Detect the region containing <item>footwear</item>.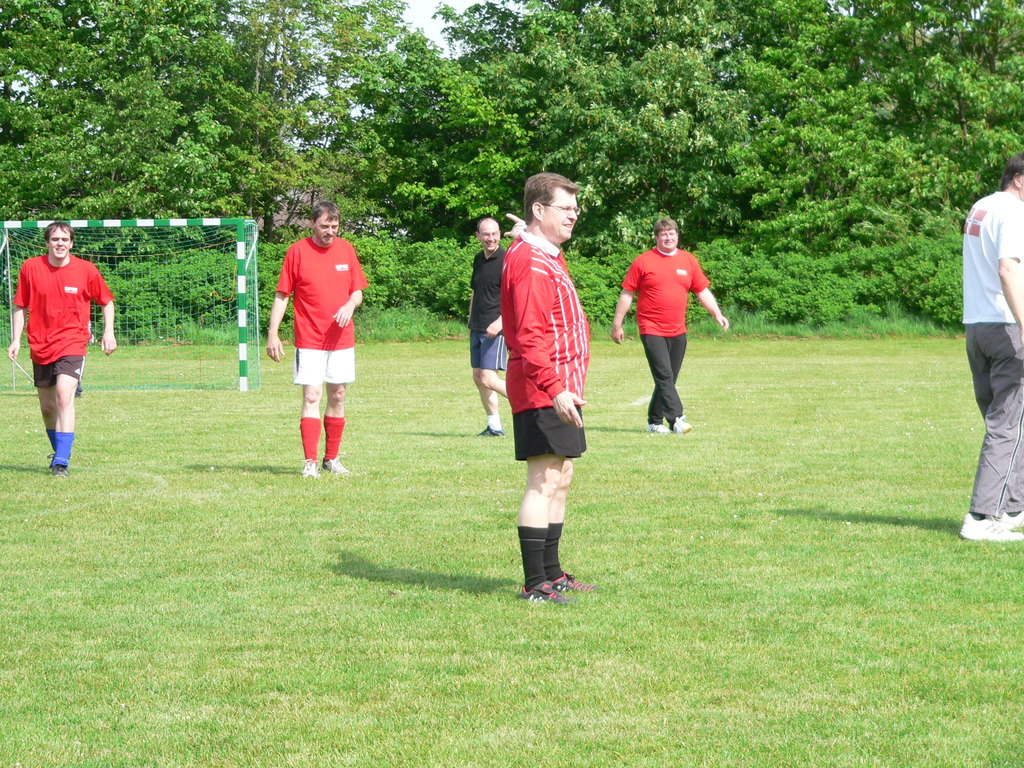
[298, 458, 321, 480].
